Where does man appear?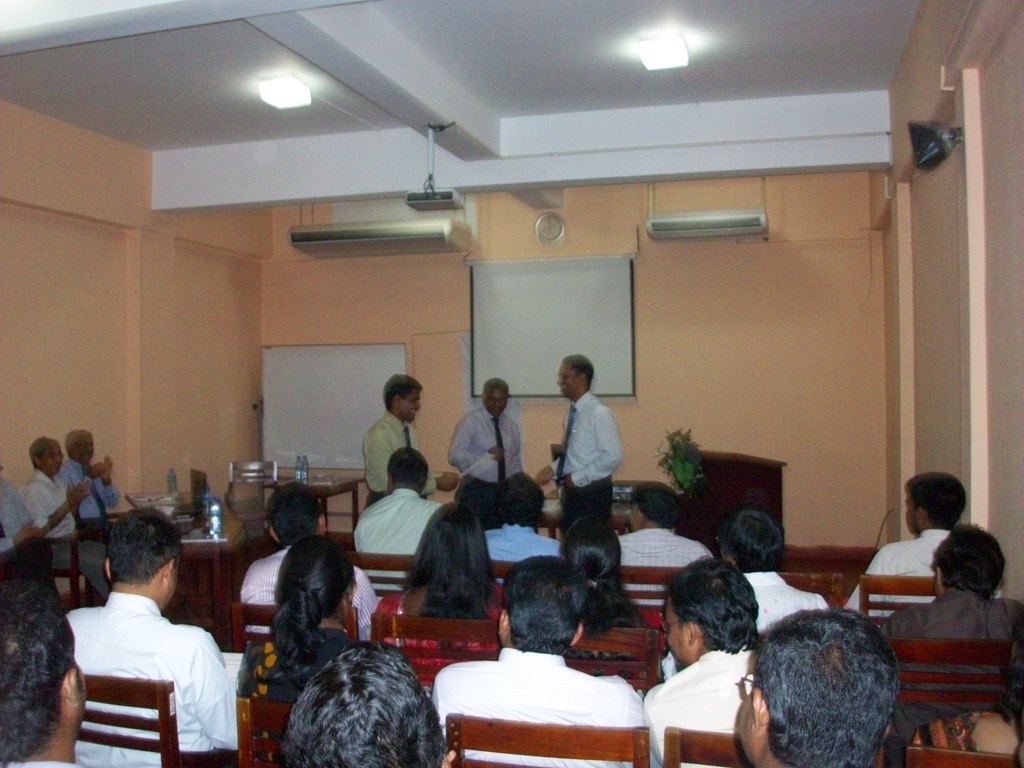
Appears at {"x1": 59, "y1": 541, "x2": 239, "y2": 761}.
